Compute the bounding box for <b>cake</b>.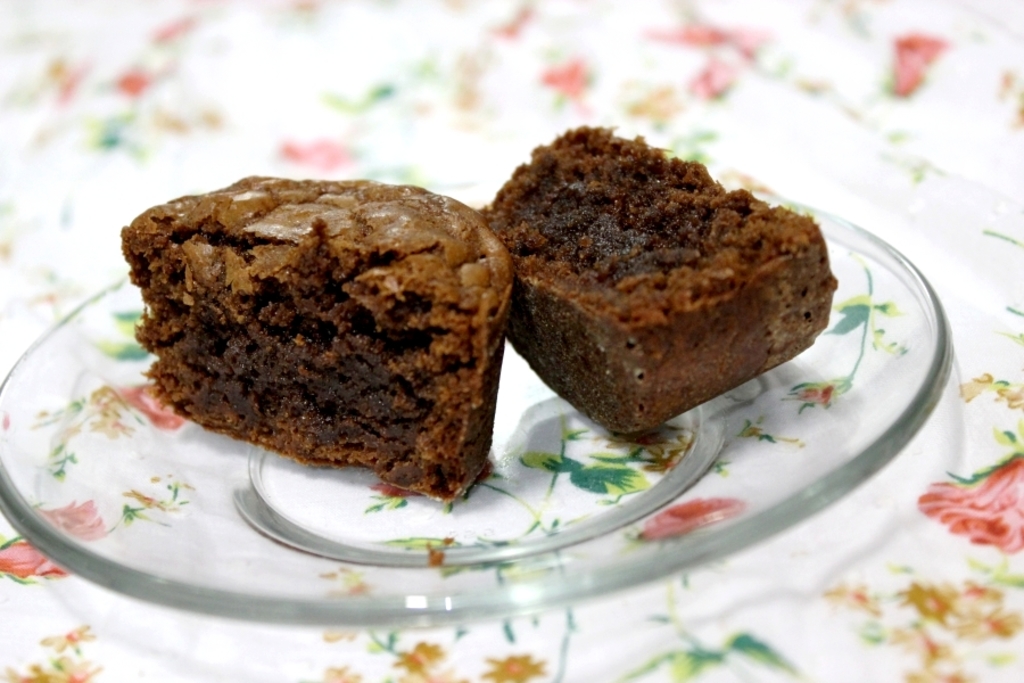
left=118, top=168, right=517, bottom=502.
